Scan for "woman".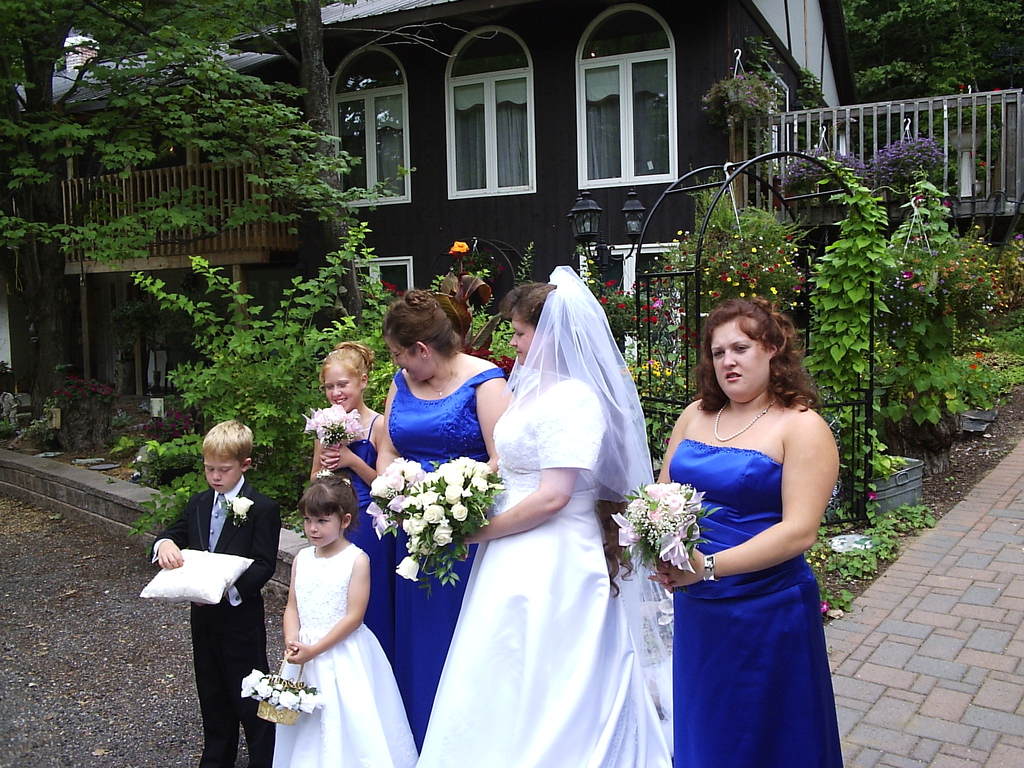
Scan result: bbox=[652, 296, 846, 767].
